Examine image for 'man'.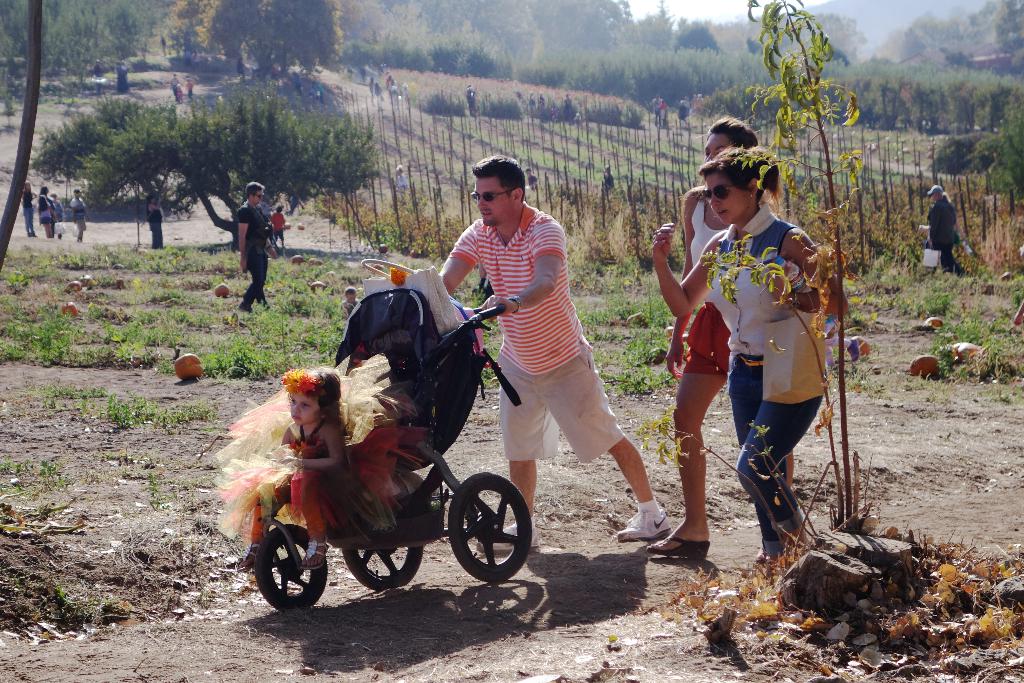
Examination result: locate(72, 188, 90, 243).
